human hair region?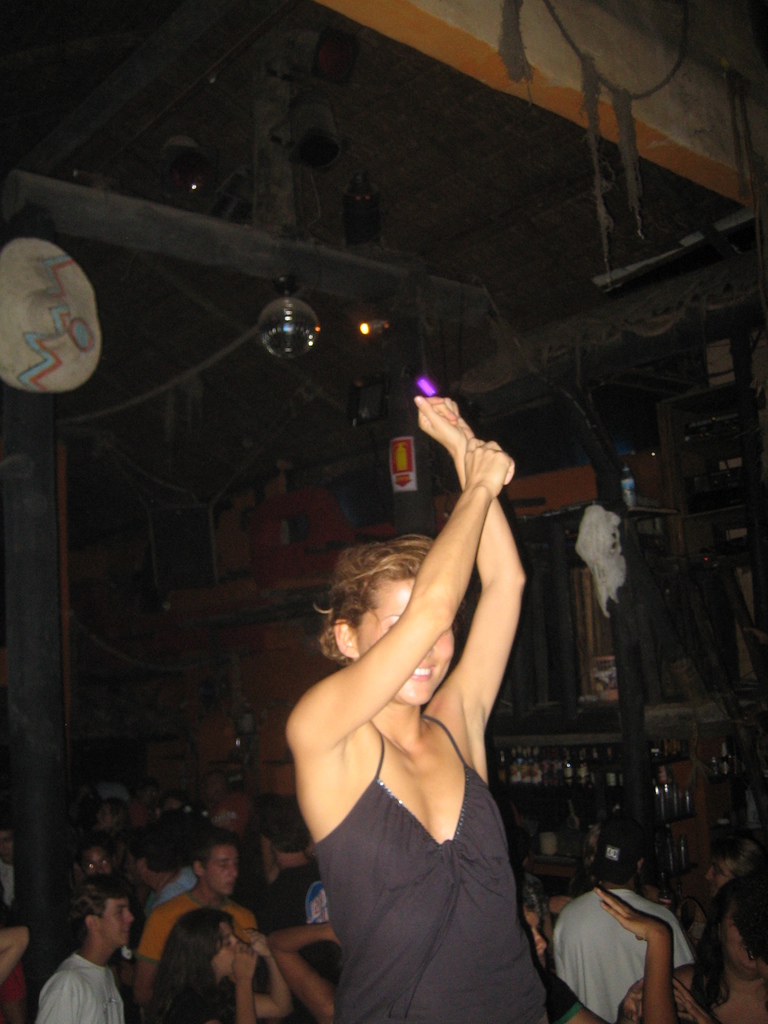
x1=148 y1=897 x2=234 y2=1017
